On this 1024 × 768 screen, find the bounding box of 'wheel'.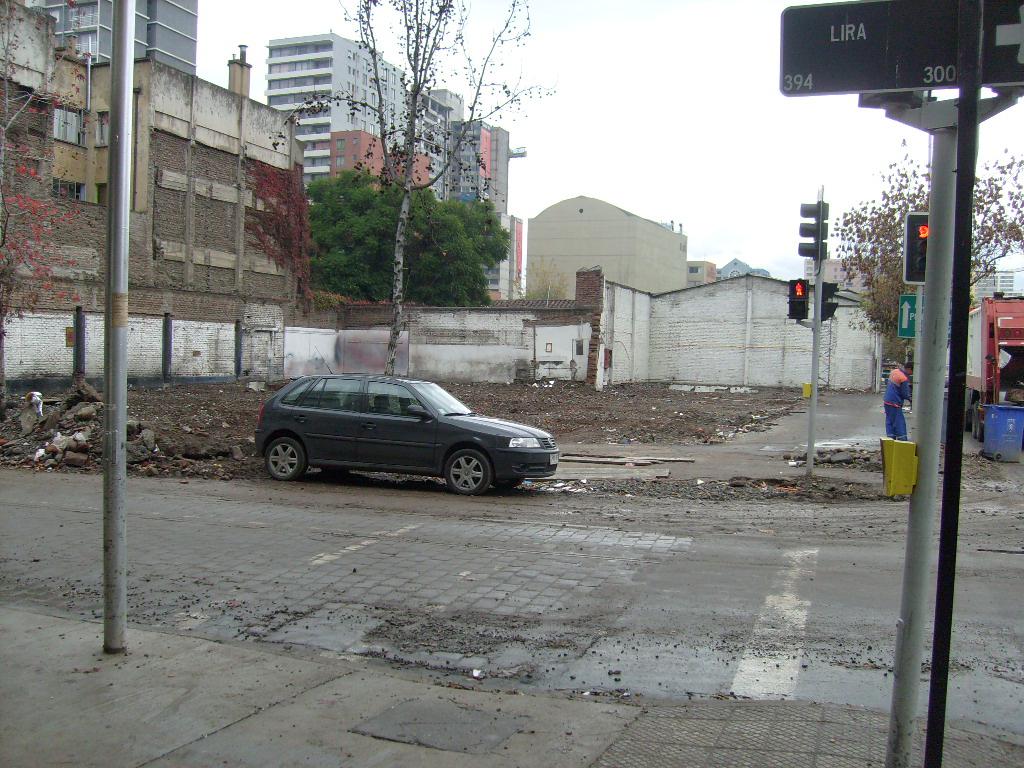
Bounding box: x1=412, y1=434, x2=505, y2=500.
